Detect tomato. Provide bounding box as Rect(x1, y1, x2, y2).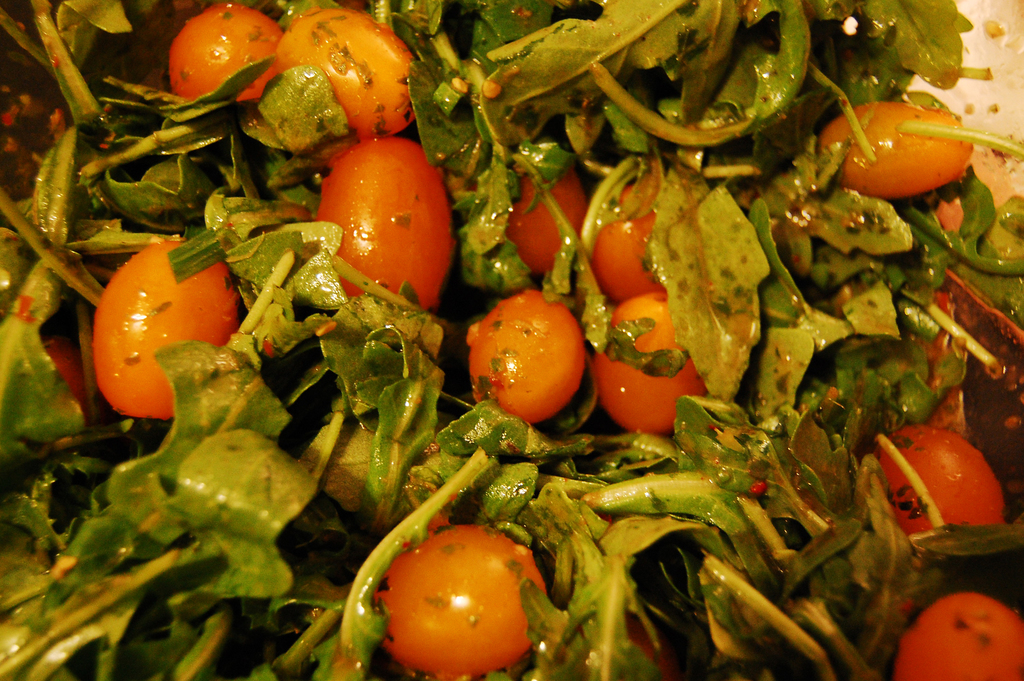
Rect(305, 130, 456, 318).
